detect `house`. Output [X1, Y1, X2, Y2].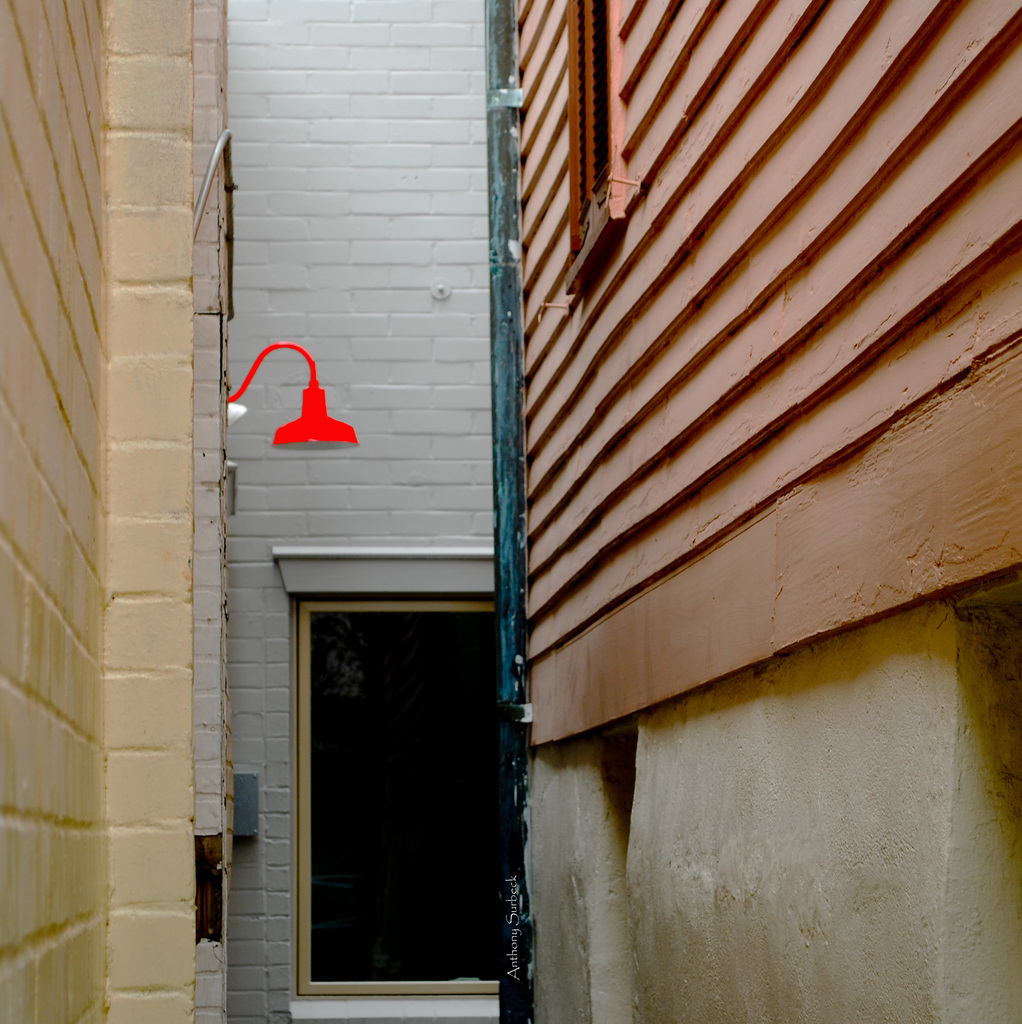
[0, 0, 237, 1023].
